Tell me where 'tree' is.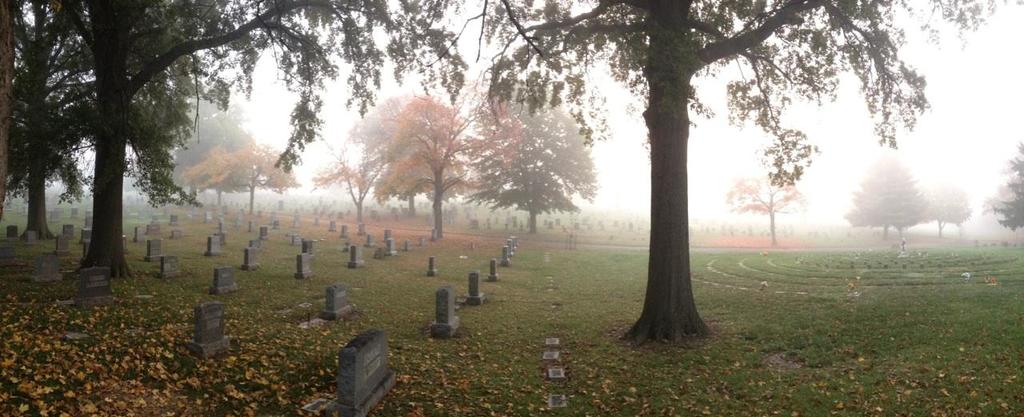
'tree' is at bbox(986, 136, 1023, 231).
